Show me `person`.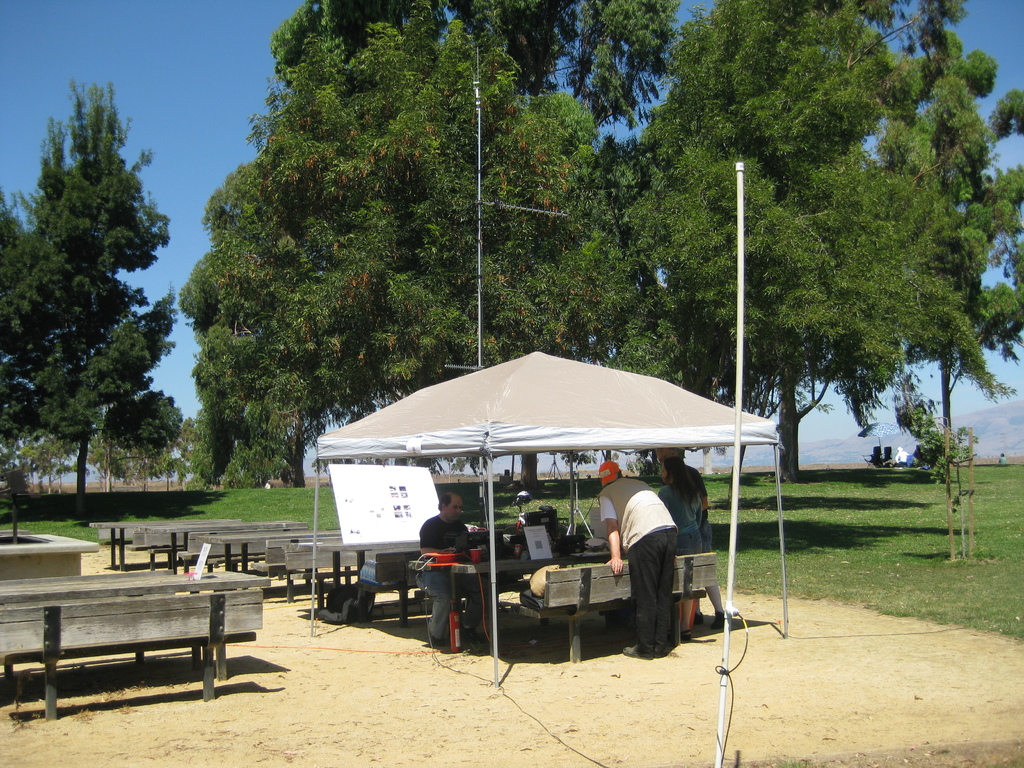
`person` is here: <bbox>893, 444, 909, 464</bbox>.
